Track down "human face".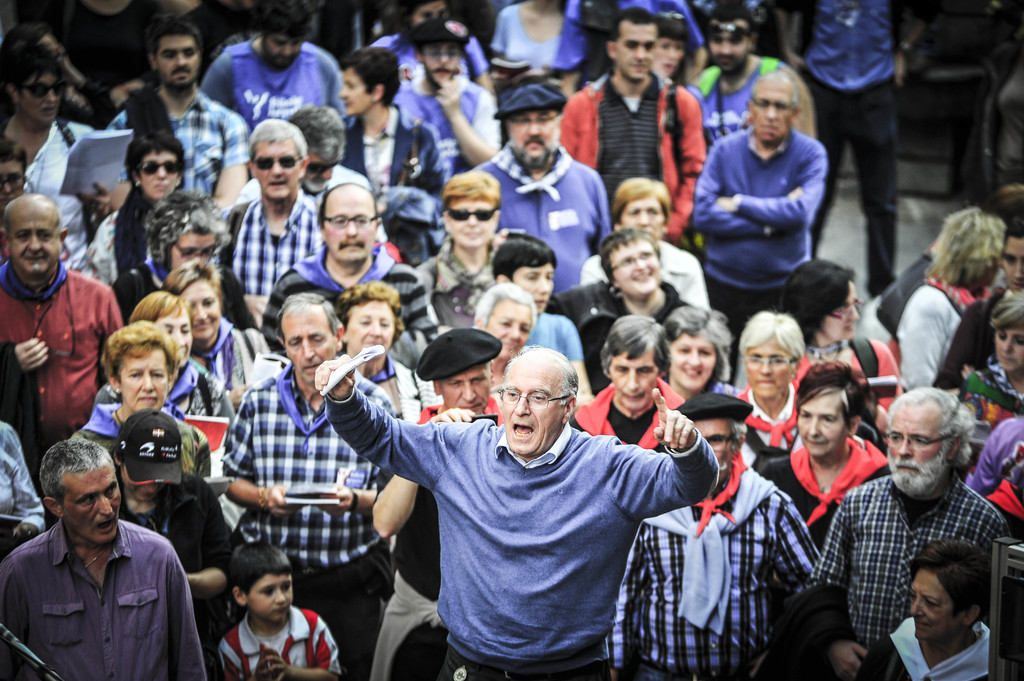
Tracked to [x1=911, y1=565, x2=959, y2=639].
